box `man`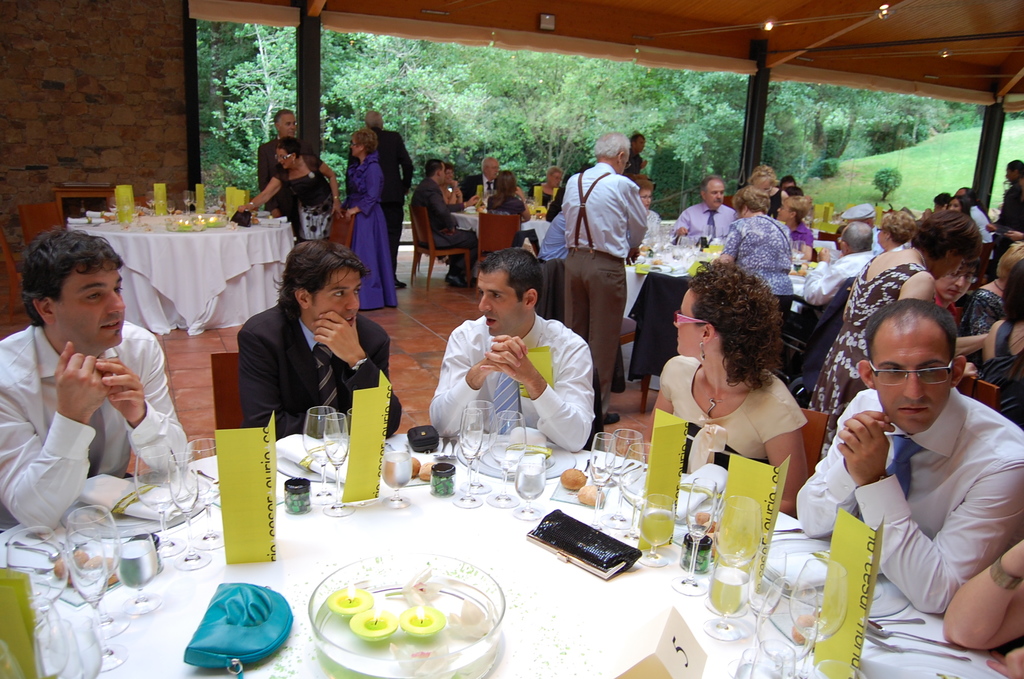
x1=803, y1=222, x2=876, y2=315
